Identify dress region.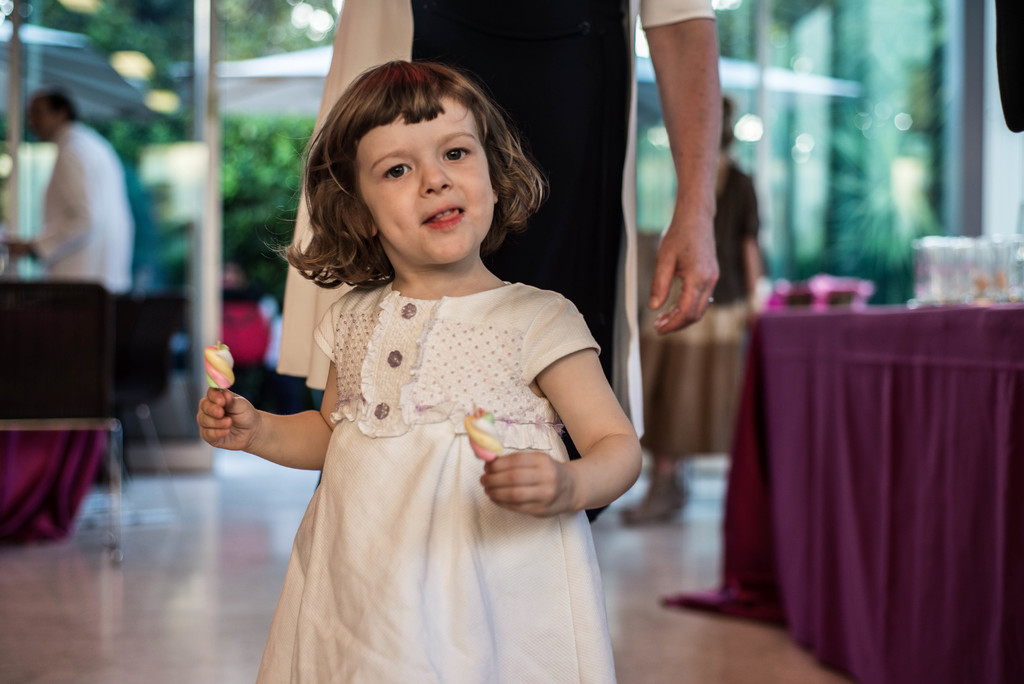
Region: Rect(255, 277, 620, 683).
